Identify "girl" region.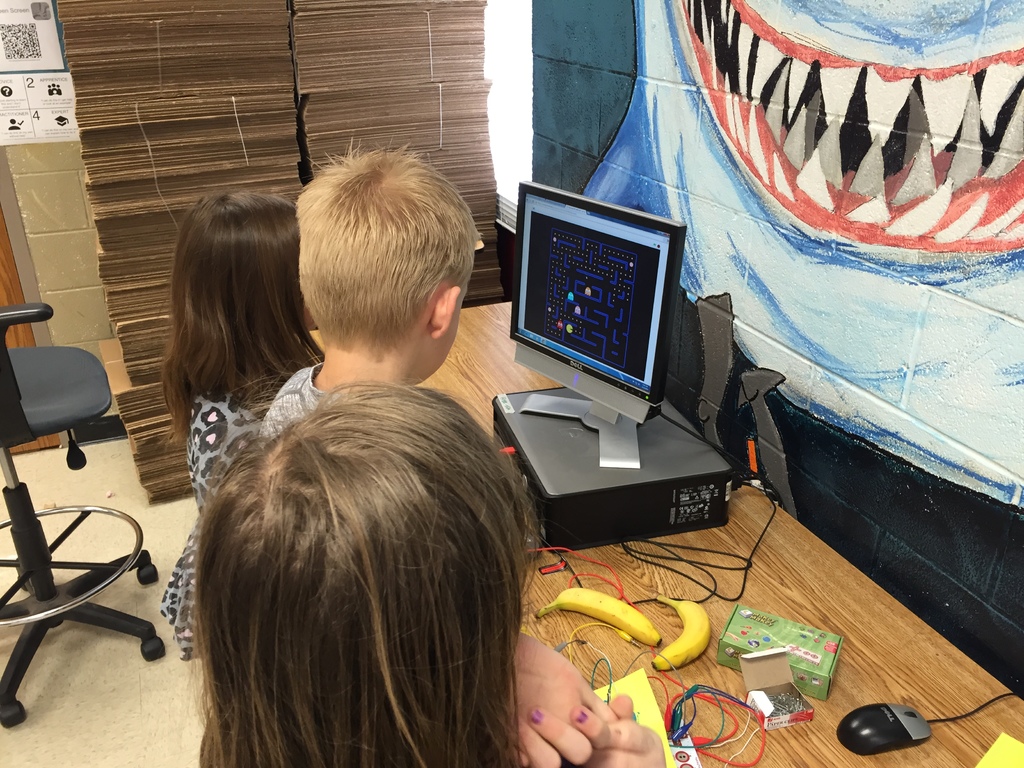
Region: x1=186, y1=390, x2=676, y2=767.
